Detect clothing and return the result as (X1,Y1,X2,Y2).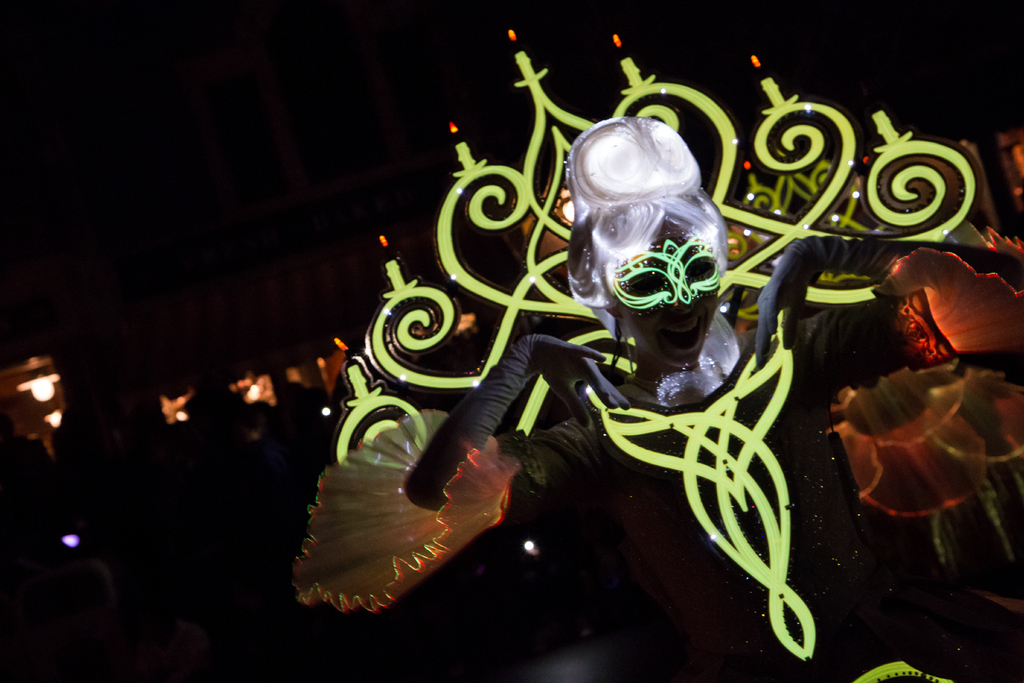
(509,336,928,682).
